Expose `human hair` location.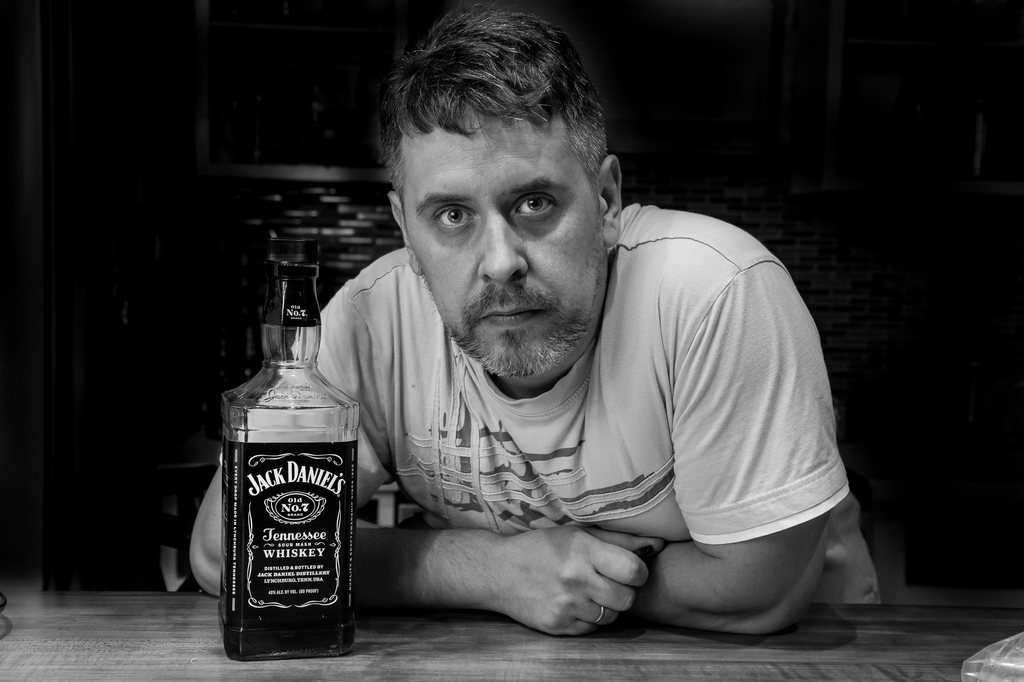
Exposed at [378, 0, 612, 219].
